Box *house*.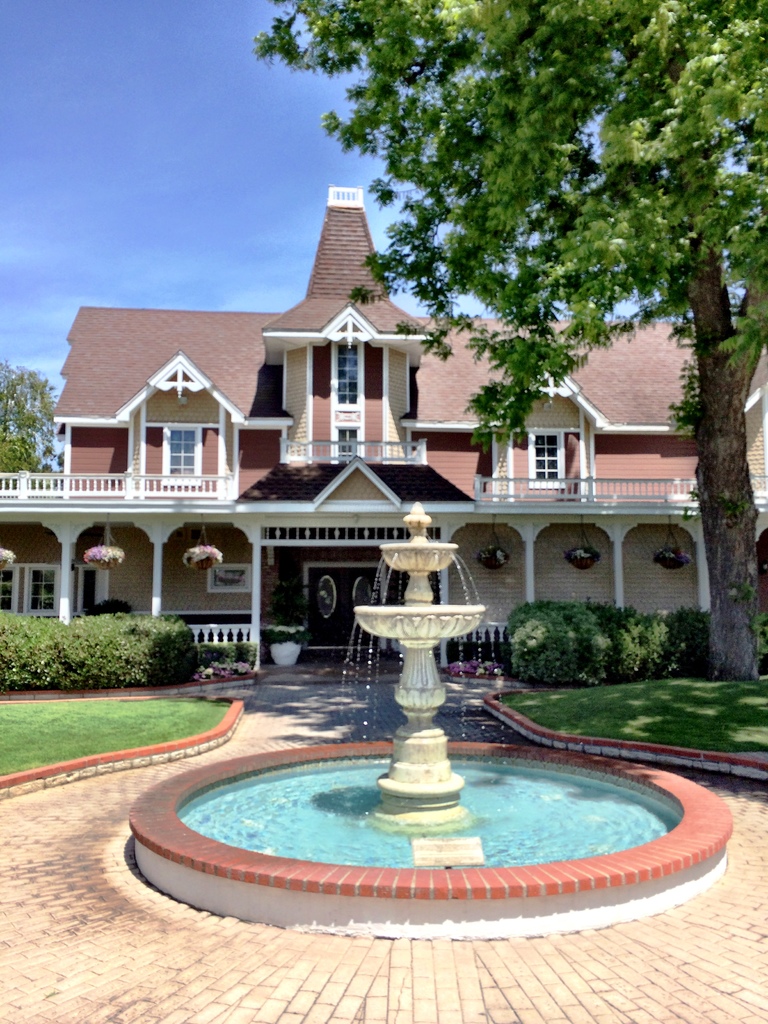
[left=0, top=188, right=767, bottom=686].
